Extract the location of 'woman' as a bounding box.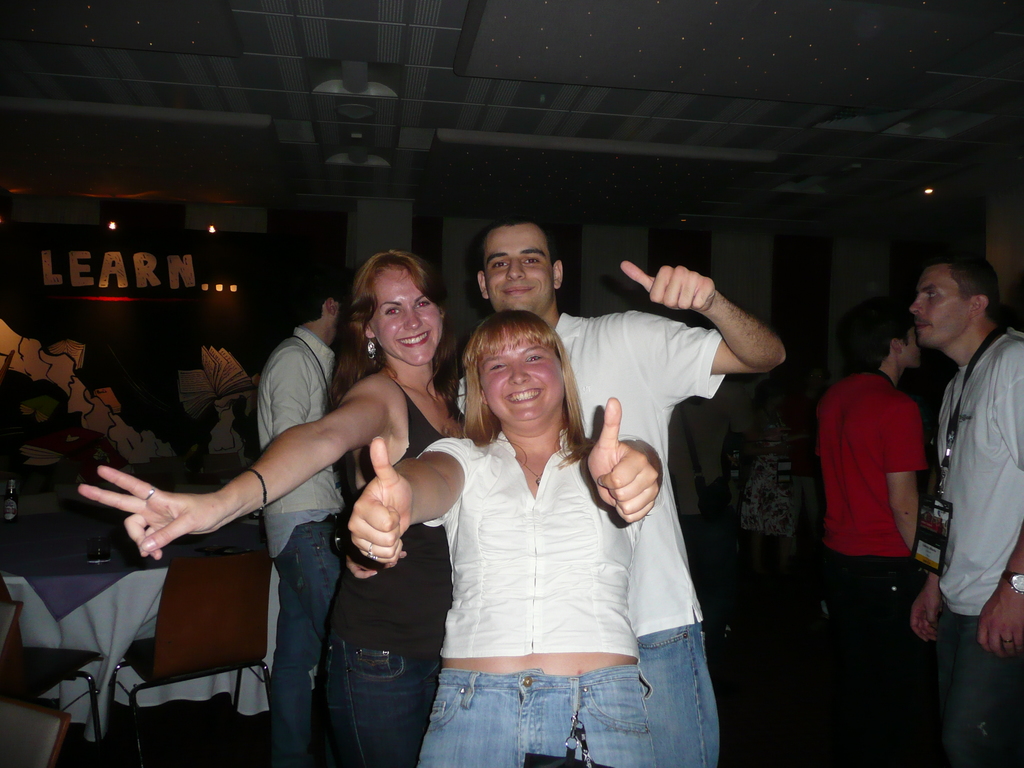
<bbox>408, 287, 657, 753</bbox>.
